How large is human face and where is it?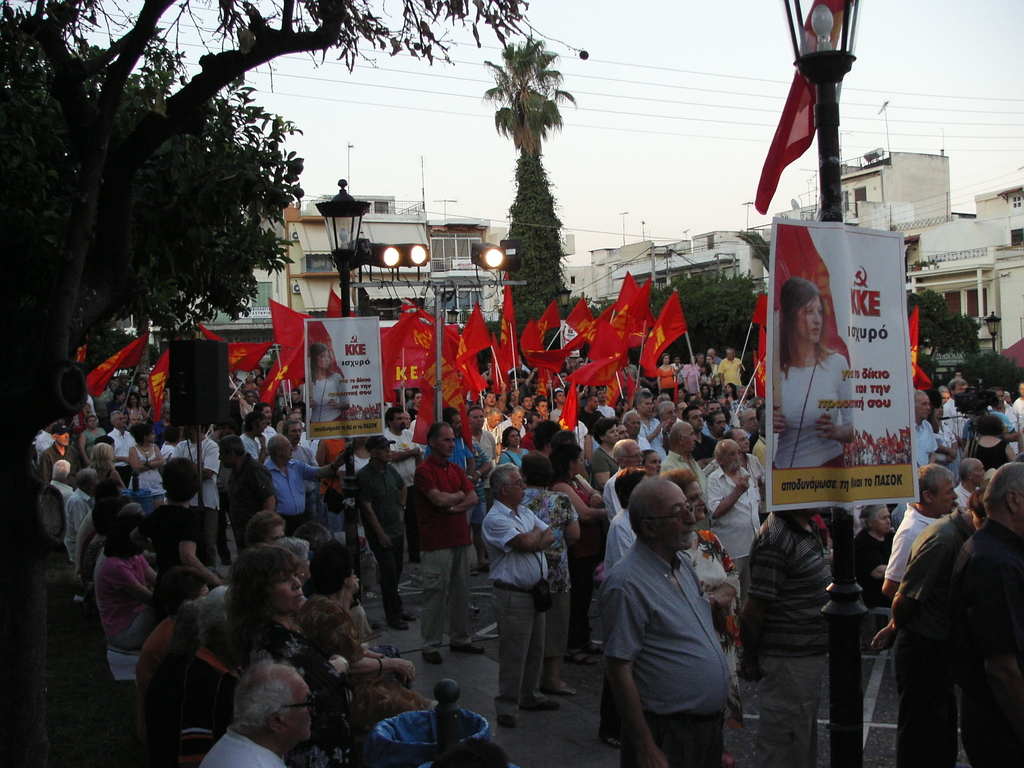
Bounding box: (510, 471, 526, 505).
